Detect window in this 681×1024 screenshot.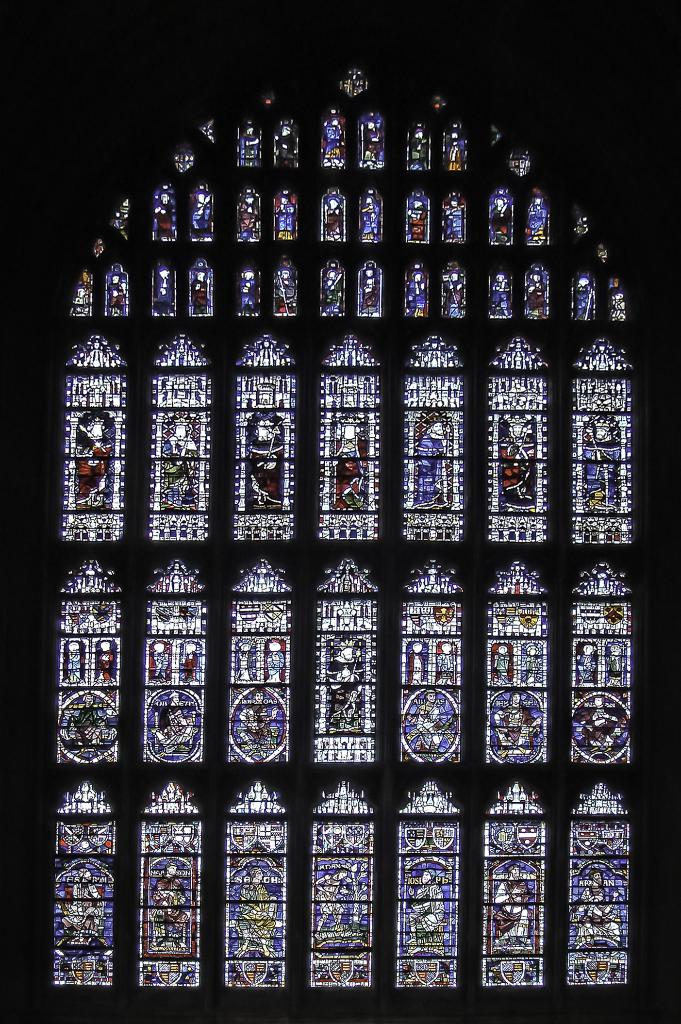
Detection: 488 335 552 543.
